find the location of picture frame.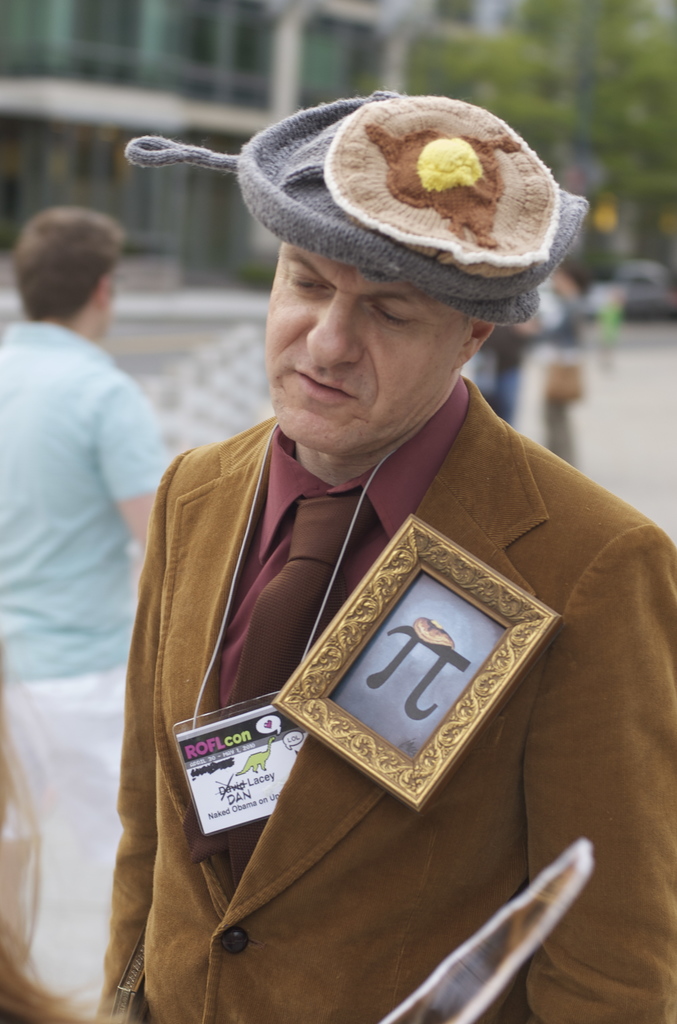
Location: 270,515,559,813.
